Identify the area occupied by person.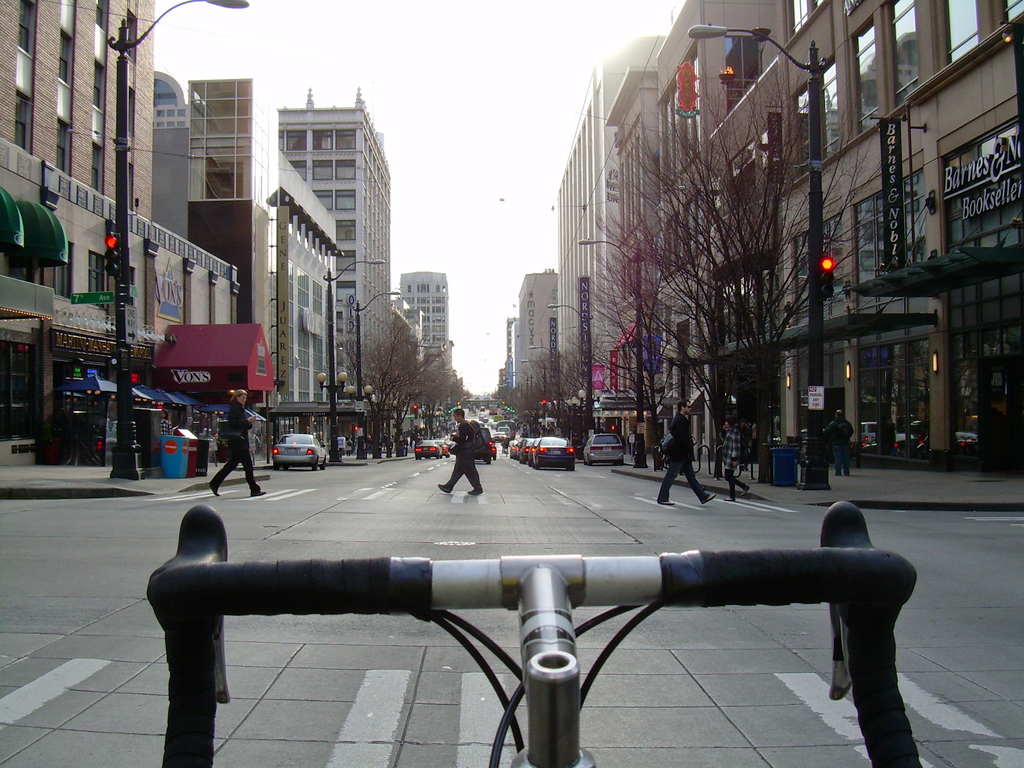
Area: <box>825,408,854,478</box>.
